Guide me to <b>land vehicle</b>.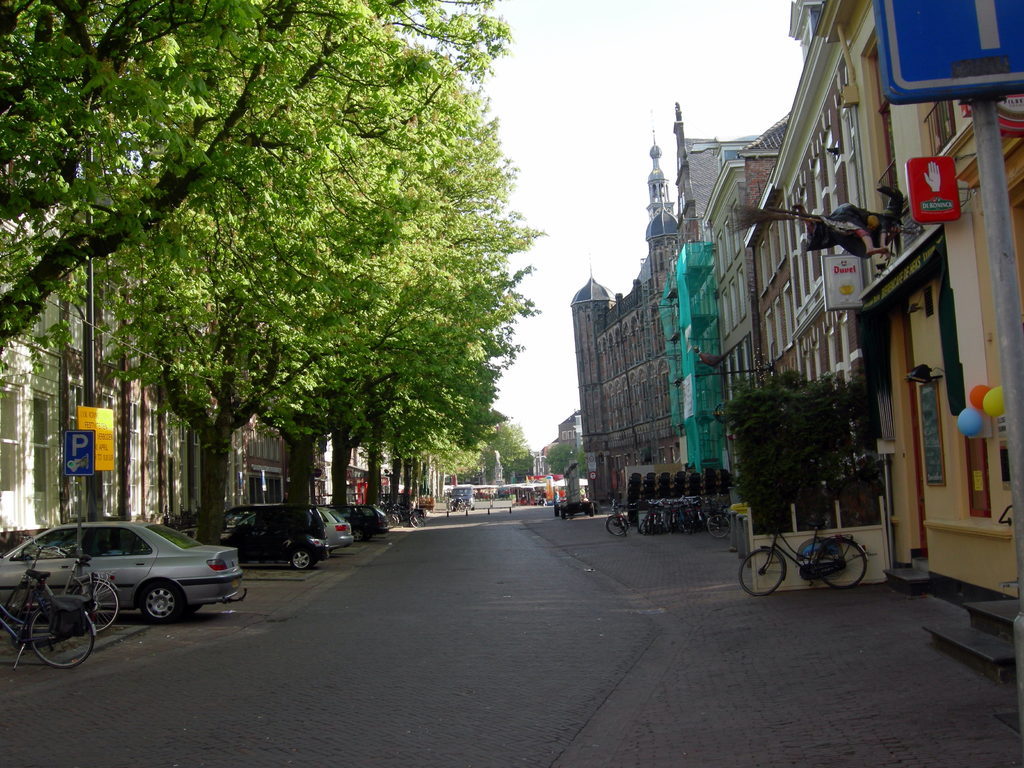
Guidance: <box>396,504,420,526</box>.
